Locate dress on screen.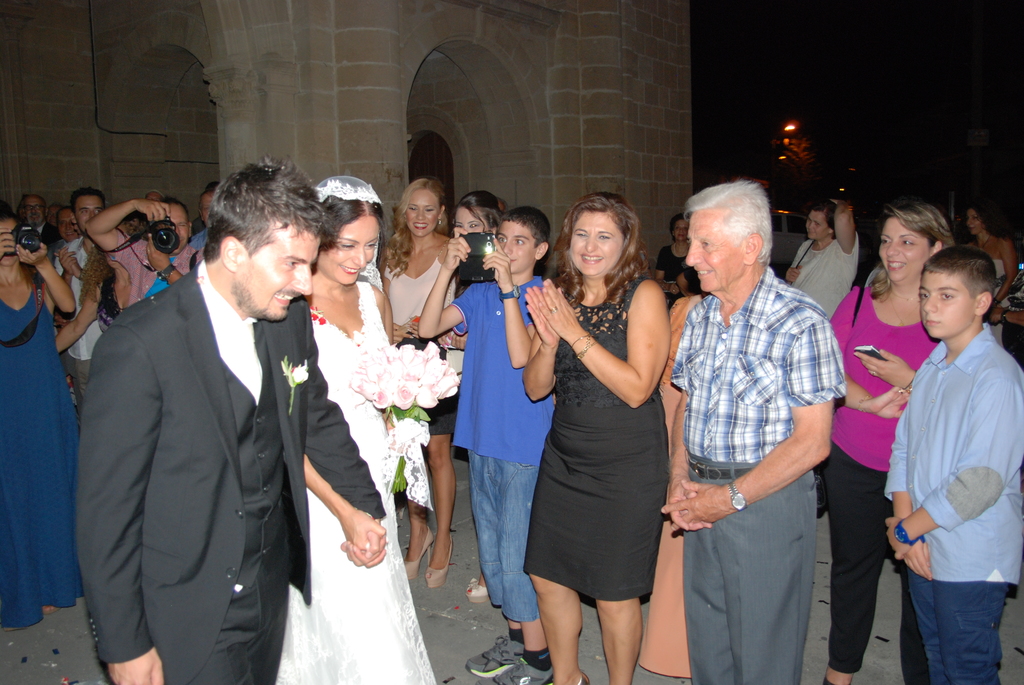
On screen at rect(524, 278, 671, 599).
